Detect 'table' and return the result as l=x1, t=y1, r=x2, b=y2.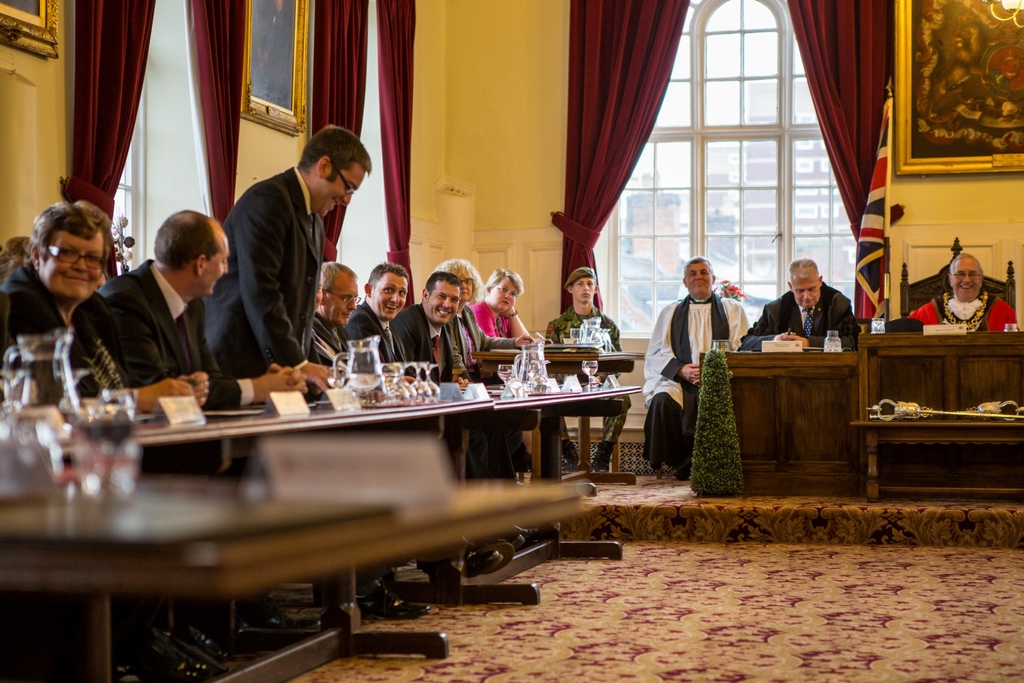
l=18, t=366, r=650, b=636.
